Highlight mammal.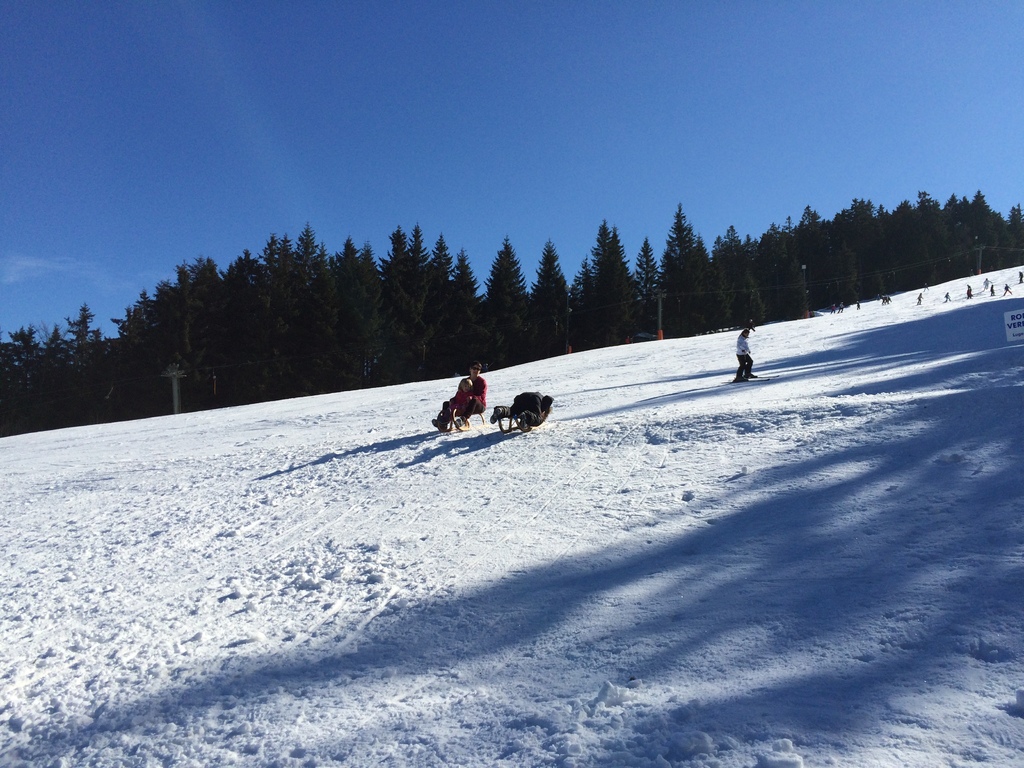
Highlighted region: [991,284,997,296].
